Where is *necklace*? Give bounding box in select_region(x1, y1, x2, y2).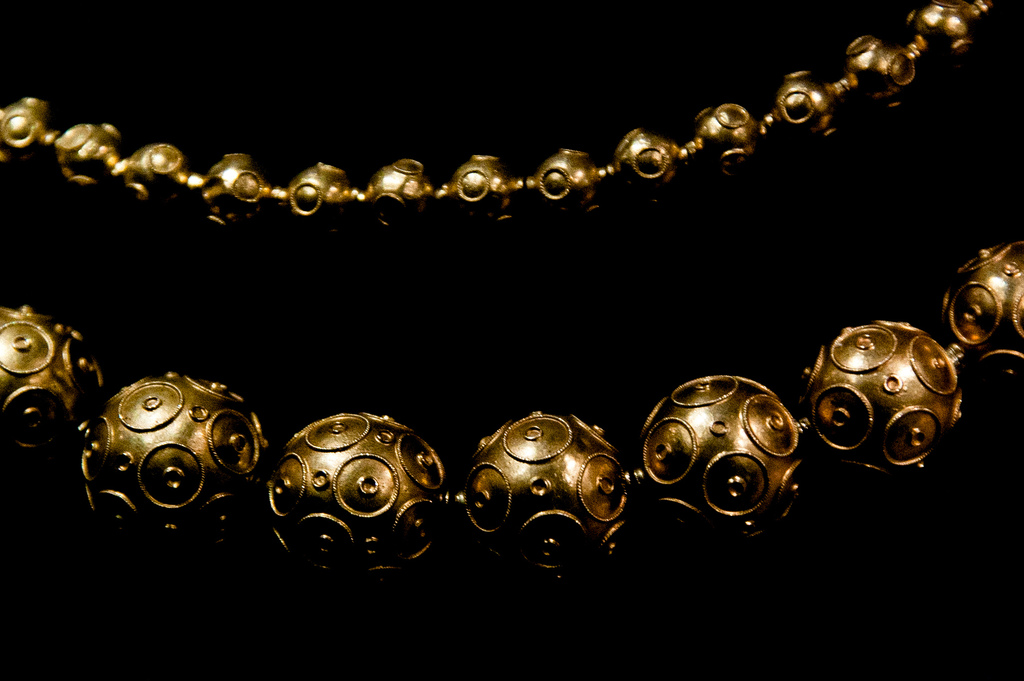
select_region(0, 0, 1023, 595).
